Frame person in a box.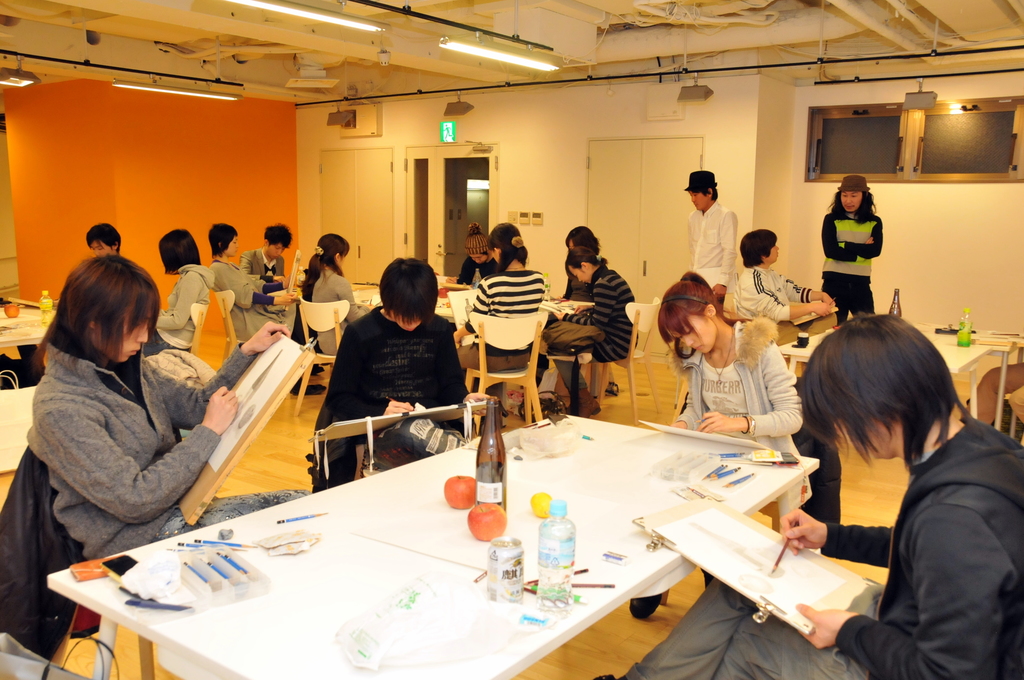
689 169 739 315.
